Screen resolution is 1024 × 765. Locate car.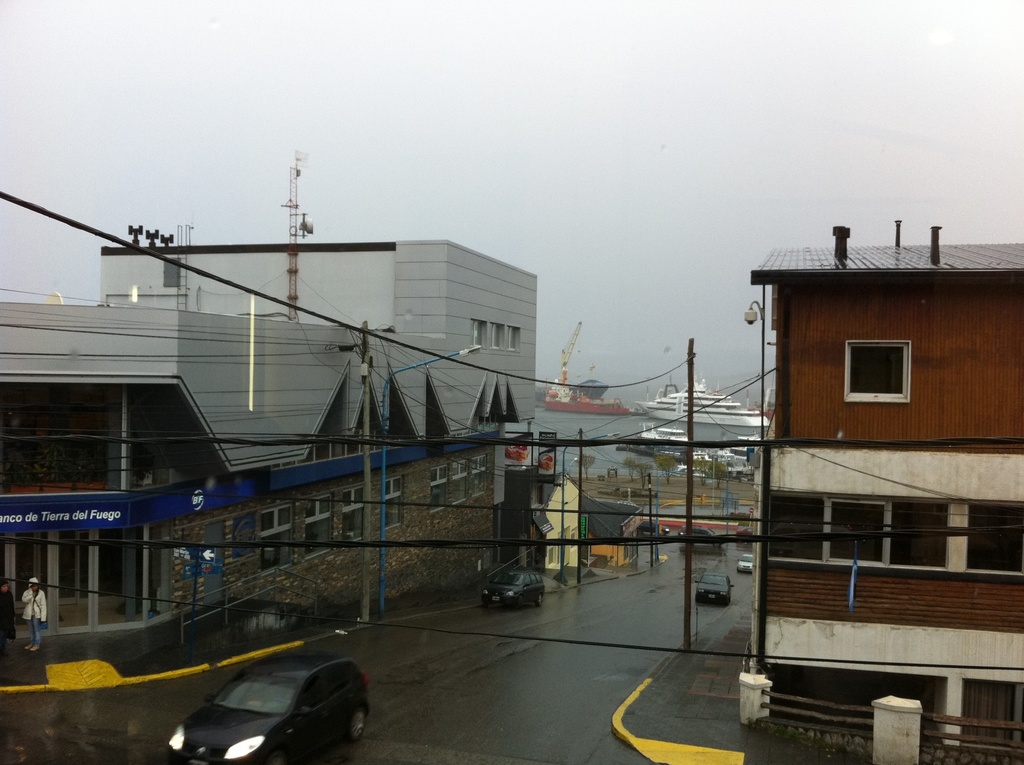
region(690, 524, 723, 549).
